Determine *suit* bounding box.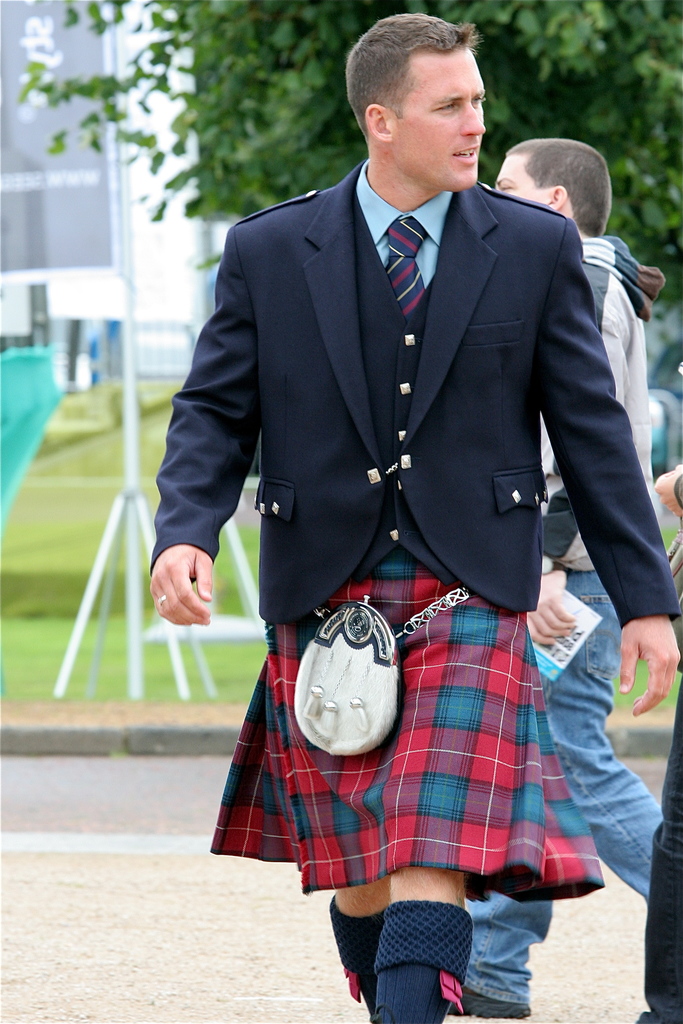
Determined: pyautogui.locateOnScreen(191, 185, 631, 672).
